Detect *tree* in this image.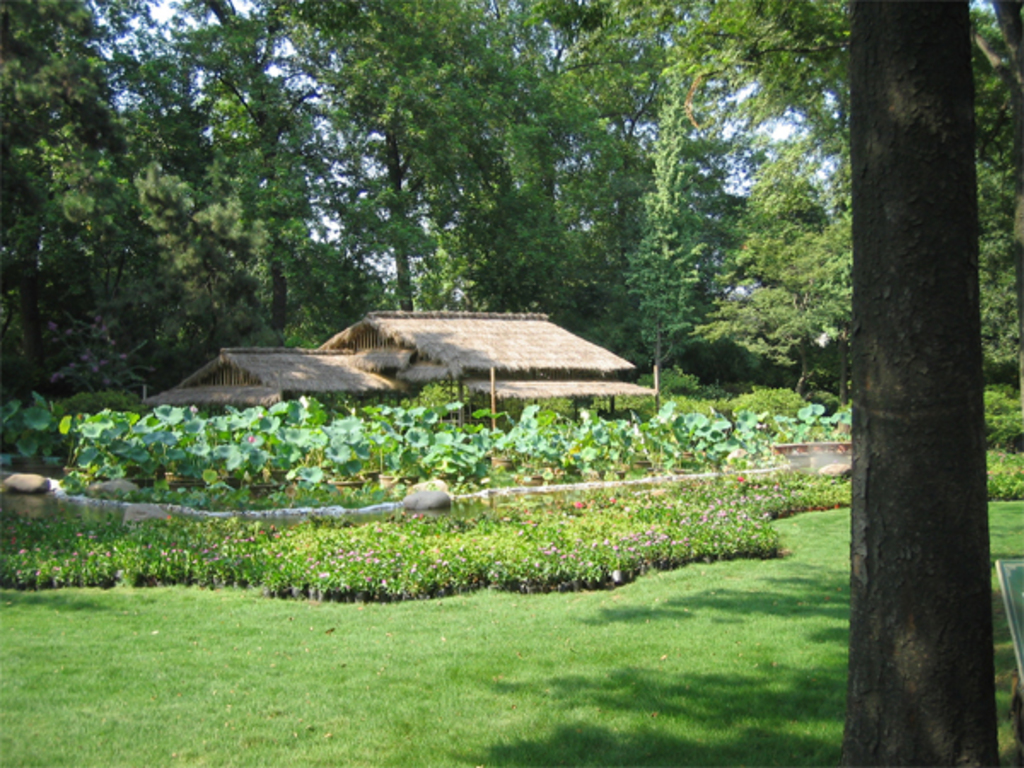
Detection: <region>835, 0, 1000, 766</region>.
